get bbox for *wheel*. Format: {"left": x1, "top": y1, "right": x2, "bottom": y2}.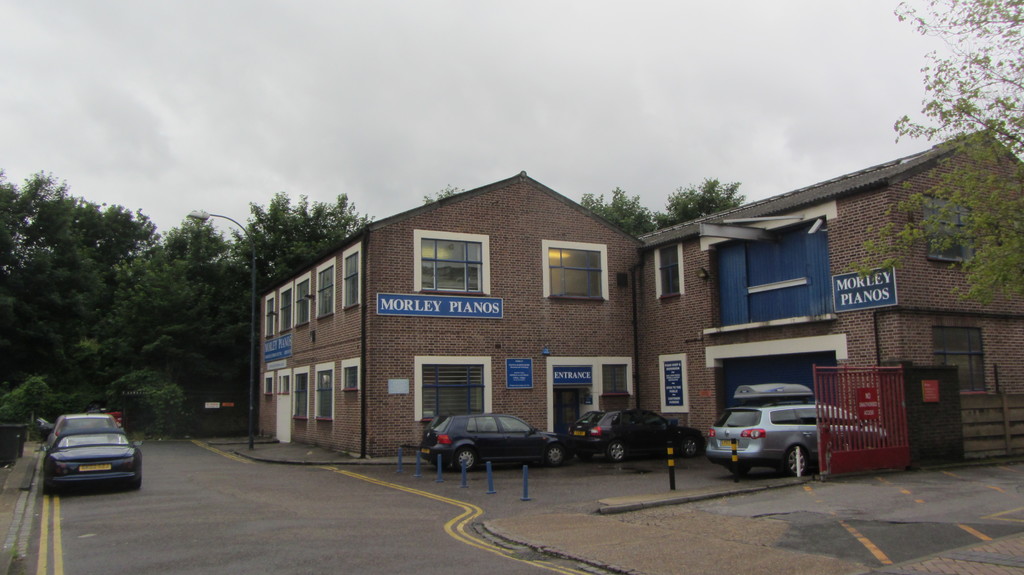
{"left": 431, "top": 459, "right": 450, "bottom": 468}.
